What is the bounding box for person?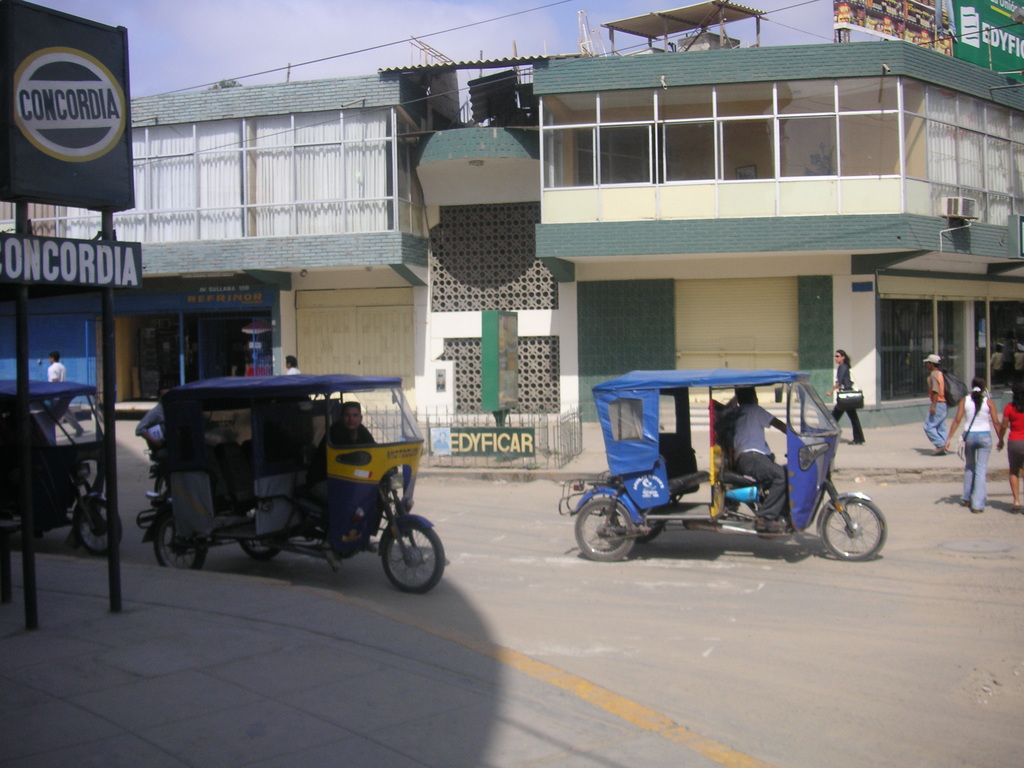
bbox(1014, 344, 1023, 383).
